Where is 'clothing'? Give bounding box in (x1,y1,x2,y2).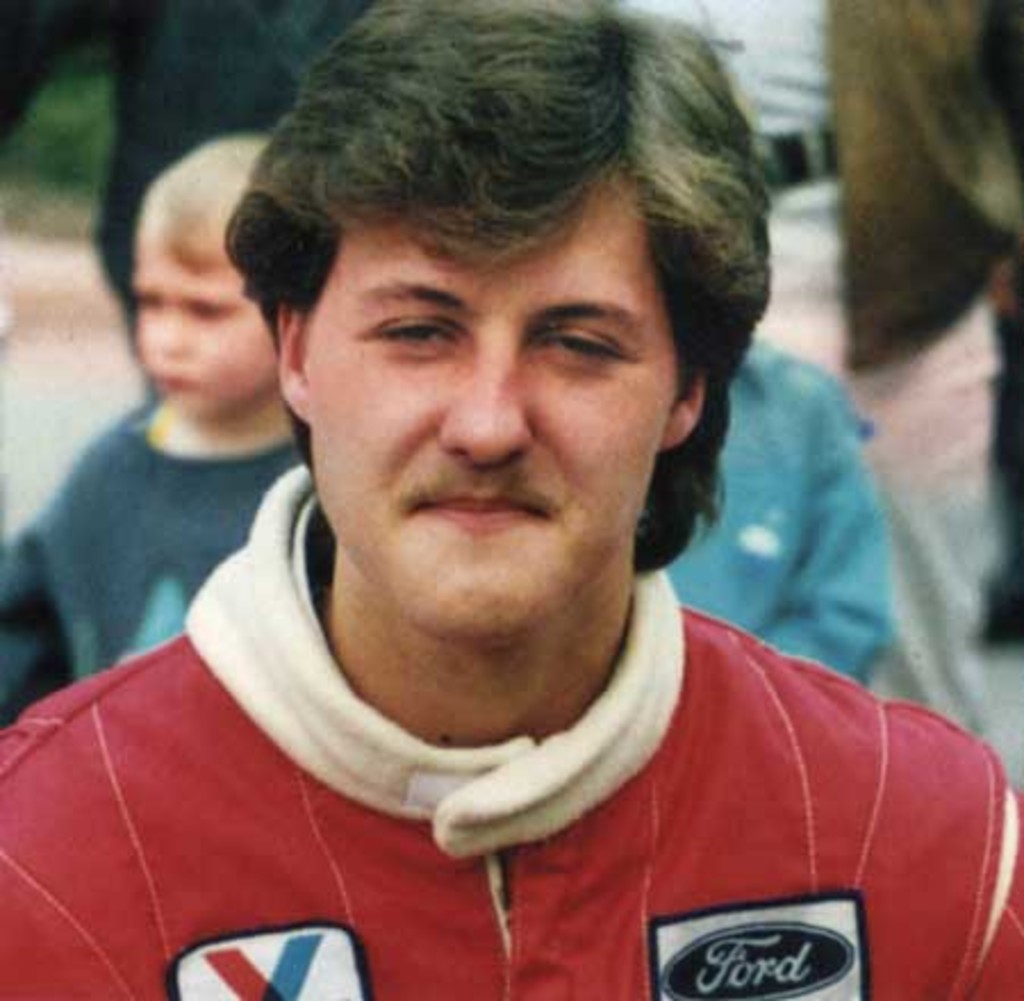
(664,341,885,678).
